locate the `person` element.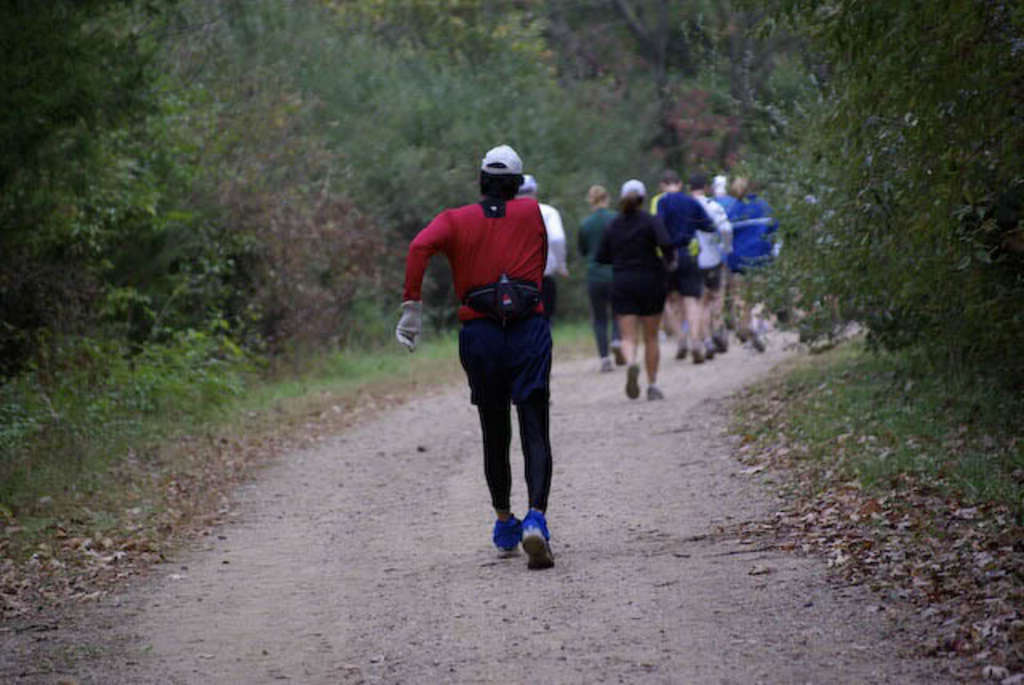
Element bbox: region(722, 170, 776, 351).
